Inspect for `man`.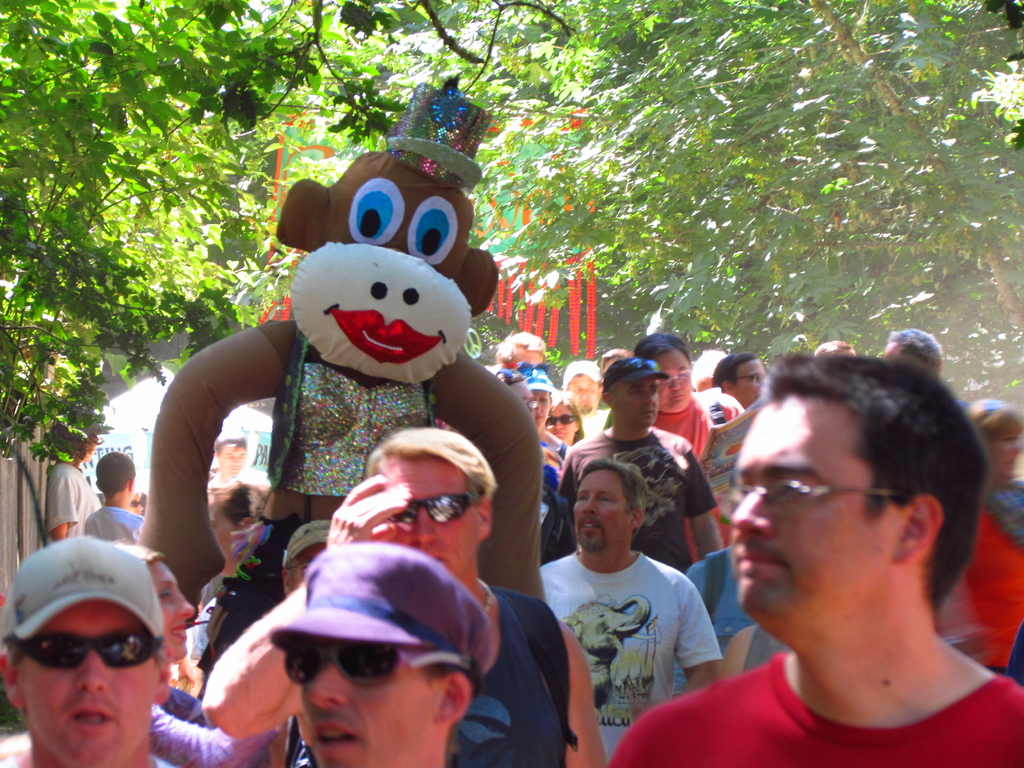
Inspection: select_region(0, 529, 174, 767).
